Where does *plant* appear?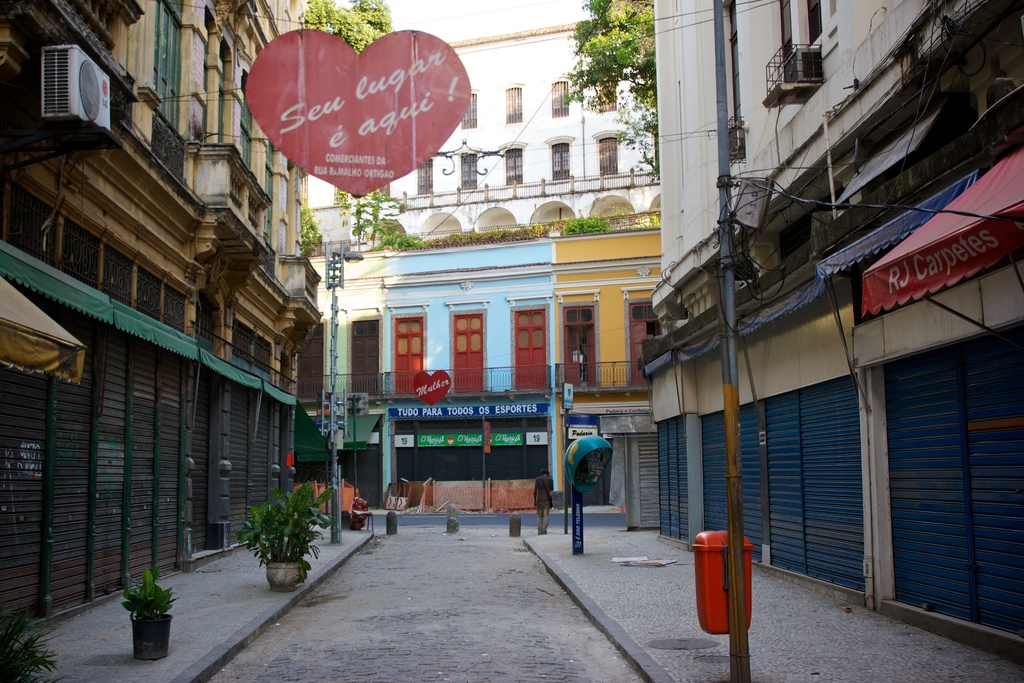
Appears at 126:566:172:608.
